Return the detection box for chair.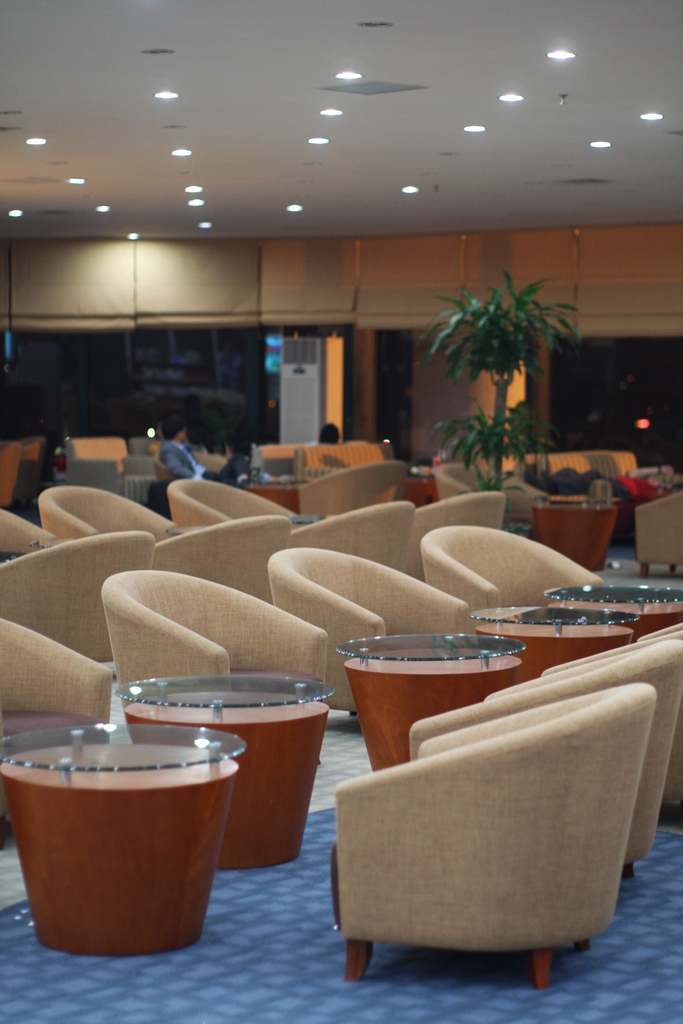
locate(266, 548, 468, 724).
